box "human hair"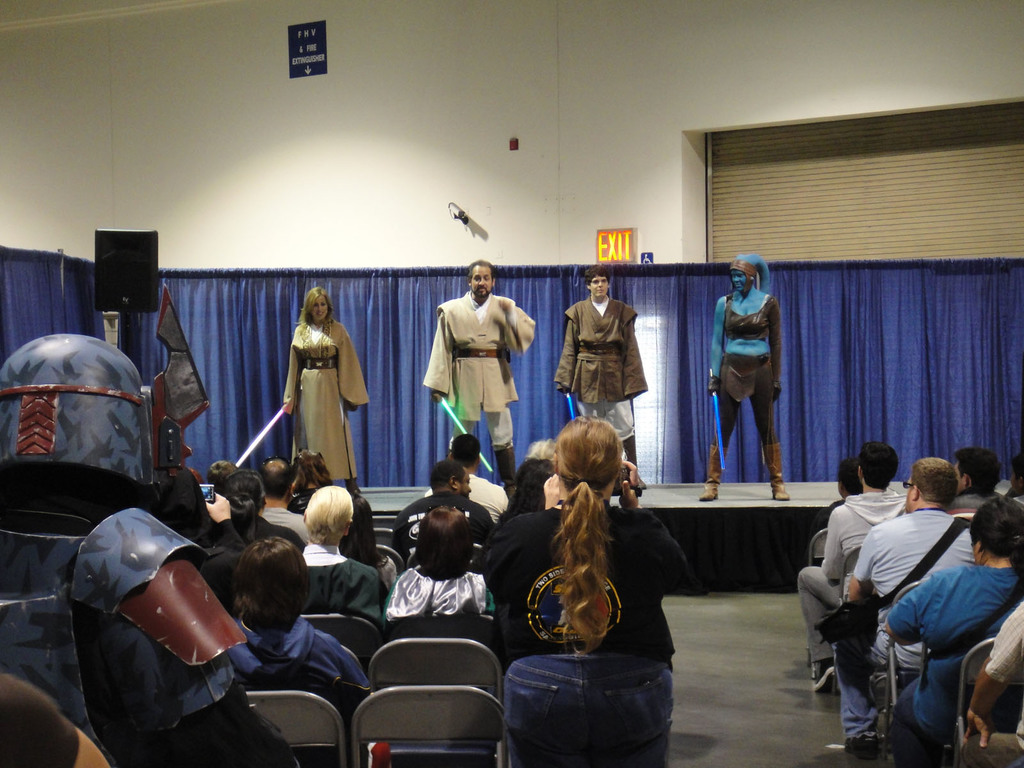
{"left": 1011, "top": 450, "right": 1023, "bottom": 482}
